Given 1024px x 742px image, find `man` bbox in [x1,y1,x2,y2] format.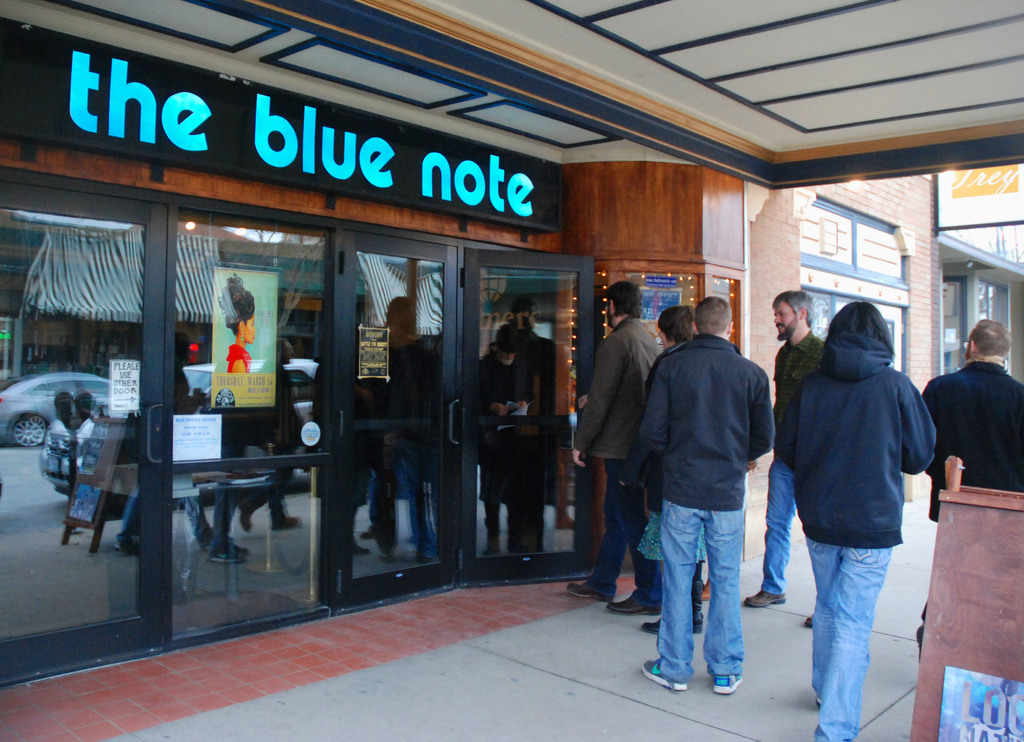
[566,280,660,601].
